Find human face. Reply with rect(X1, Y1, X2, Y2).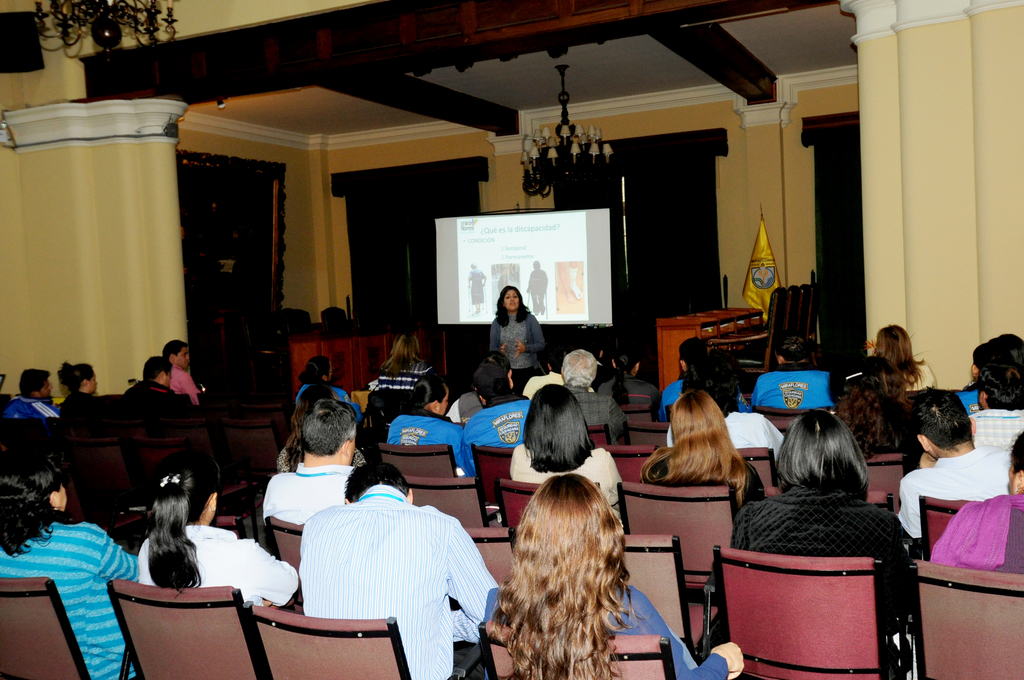
rect(92, 378, 97, 395).
